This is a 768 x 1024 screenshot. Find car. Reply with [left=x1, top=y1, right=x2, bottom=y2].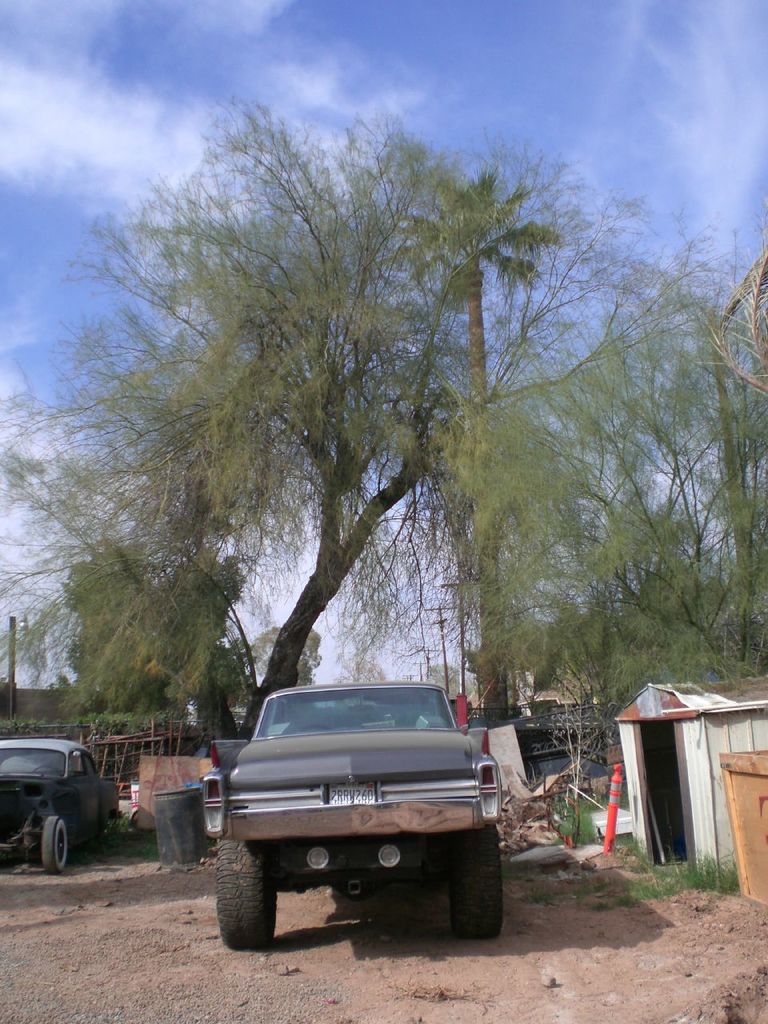
[left=0, top=733, right=119, bottom=874].
